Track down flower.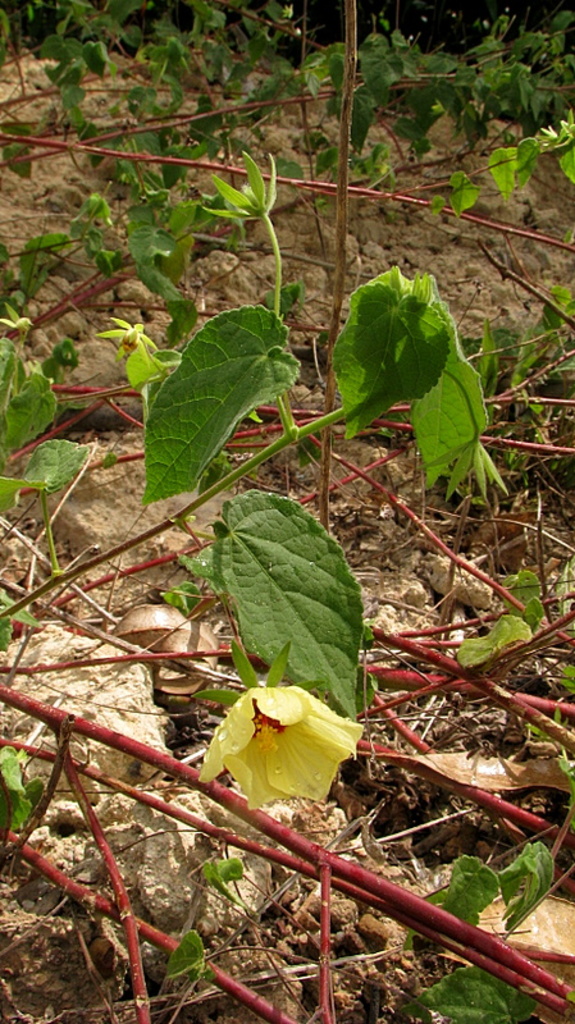
Tracked to bbox=(205, 678, 359, 810).
